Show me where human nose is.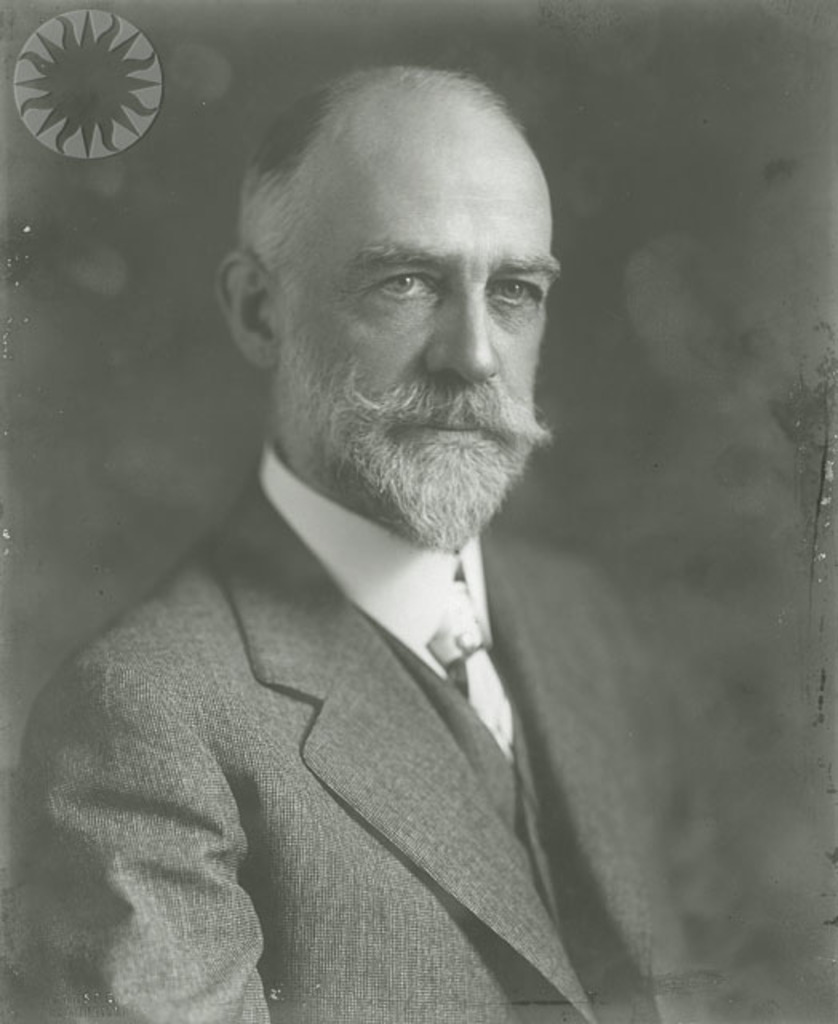
human nose is at 416:278:502:381.
